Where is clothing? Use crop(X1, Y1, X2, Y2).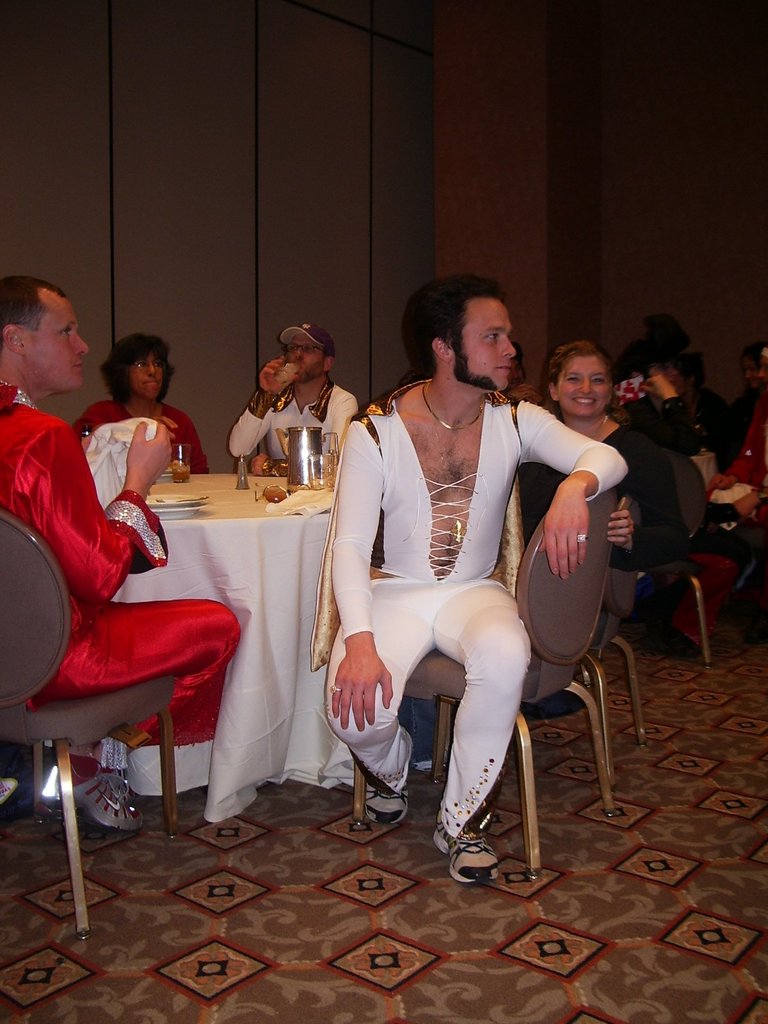
crop(226, 378, 359, 477).
